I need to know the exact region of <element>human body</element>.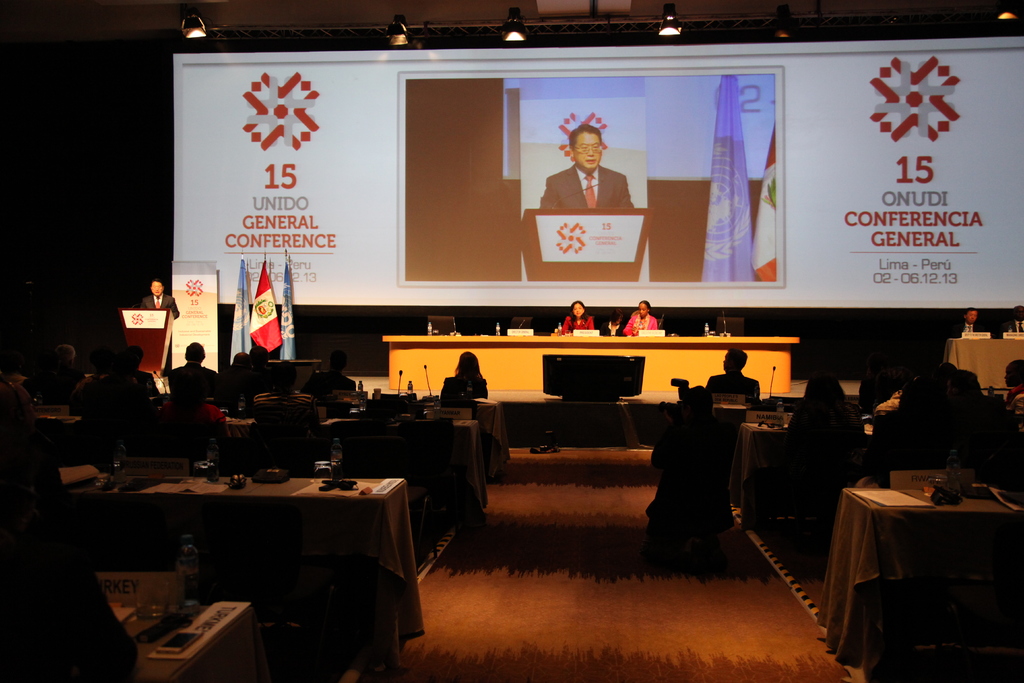
Region: region(311, 354, 361, 413).
